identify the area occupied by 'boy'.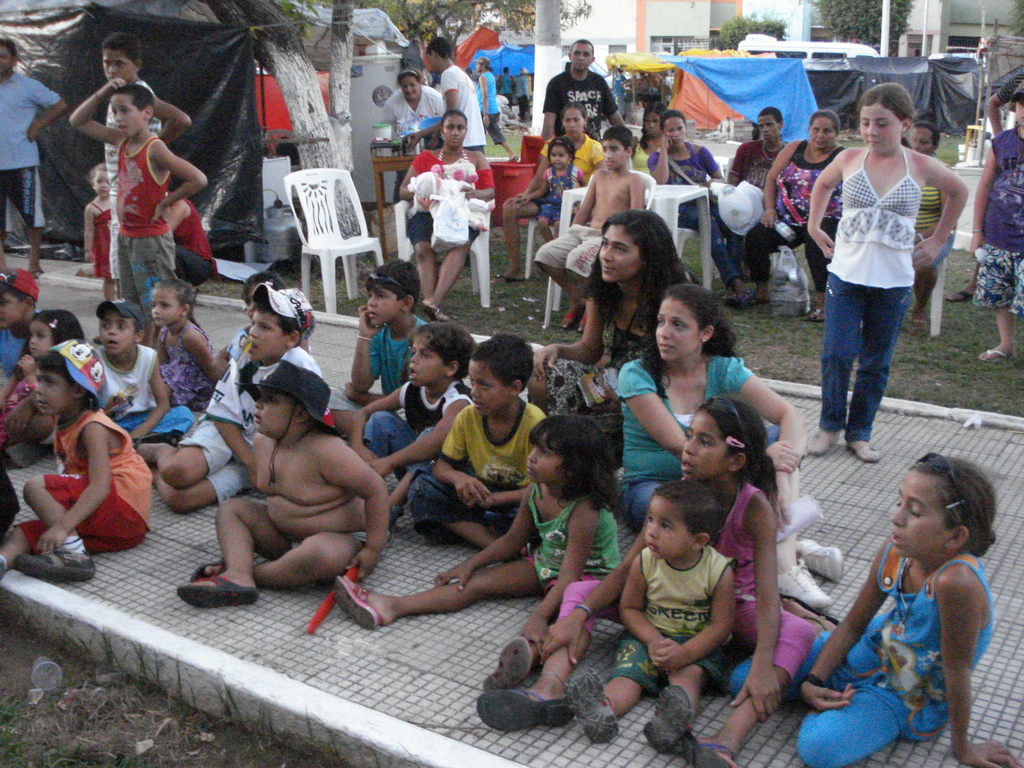
Area: 180/362/389/611.
